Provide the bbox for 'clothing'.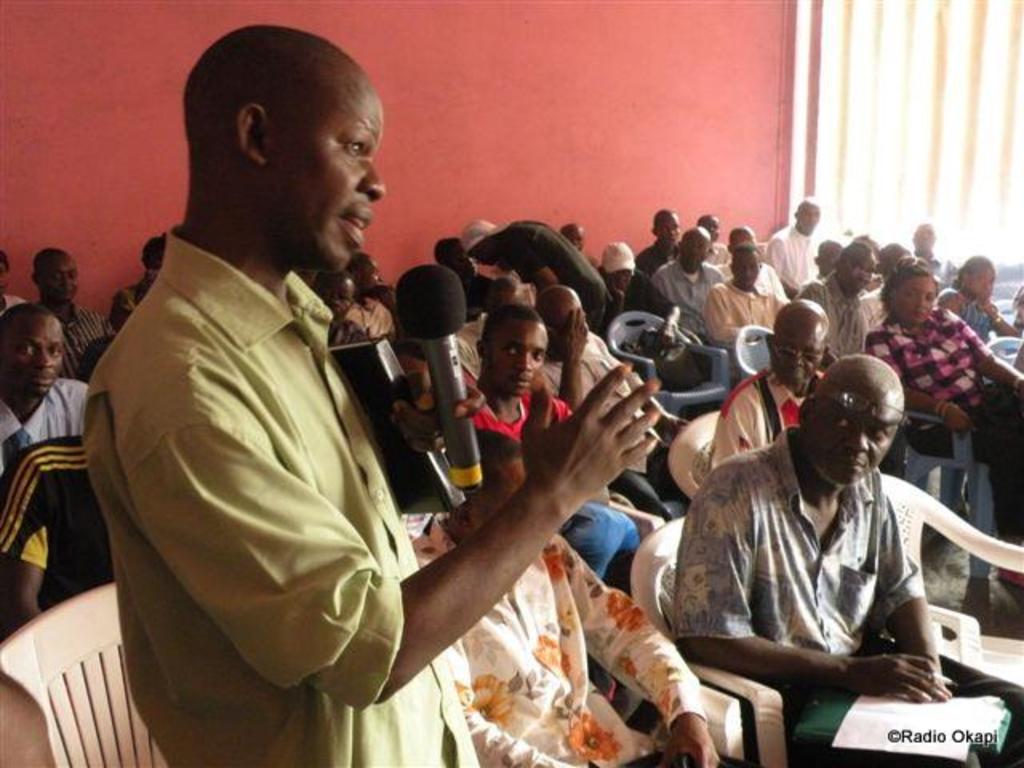
(left=645, top=253, right=728, bottom=333).
